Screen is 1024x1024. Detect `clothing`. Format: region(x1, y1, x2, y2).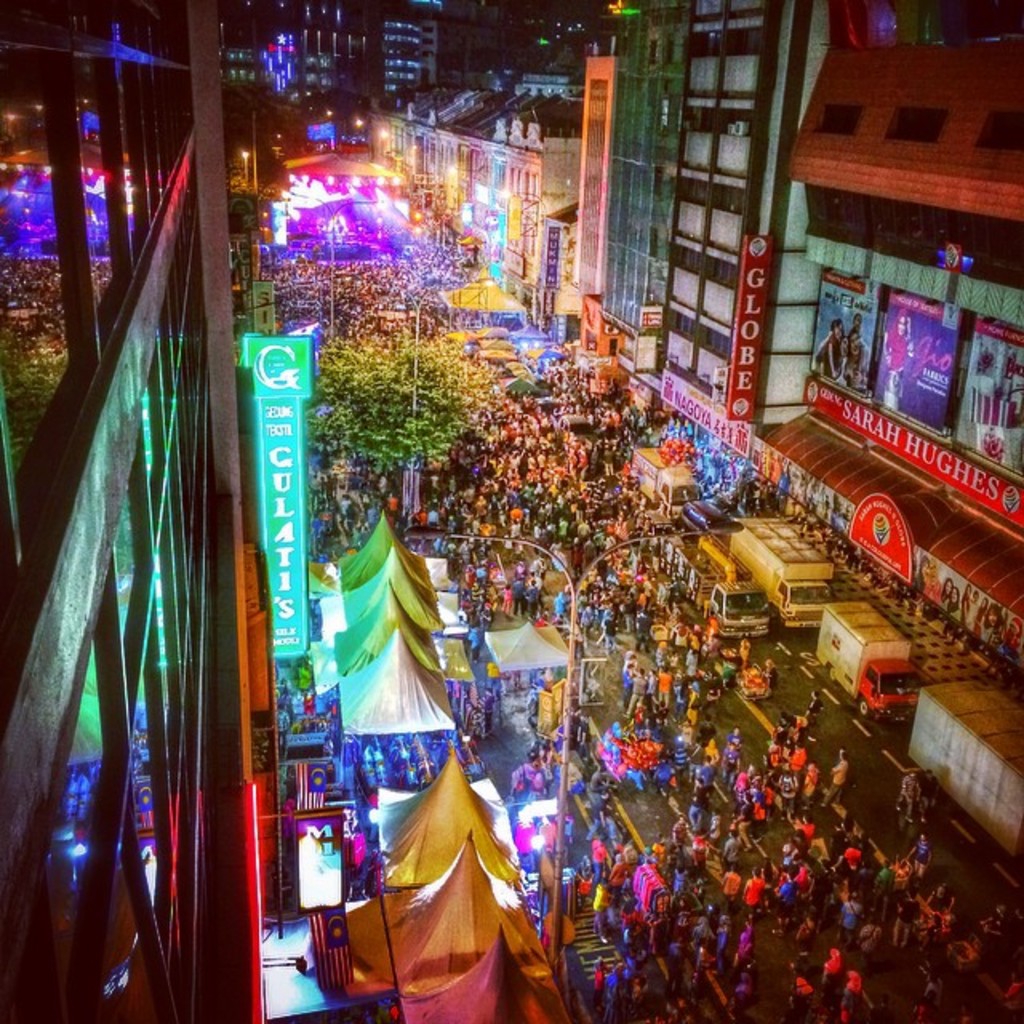
region(906, 845, 928, 859).
